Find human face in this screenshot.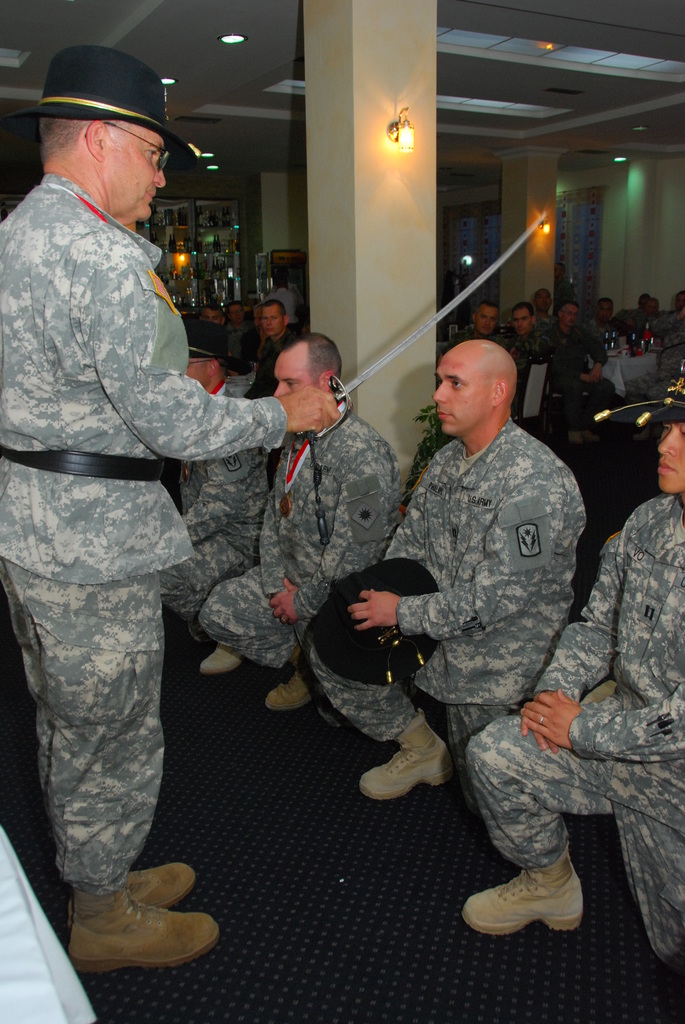
The bounding box for human face is x1=272, y1=349, x2=313, y2=391.
